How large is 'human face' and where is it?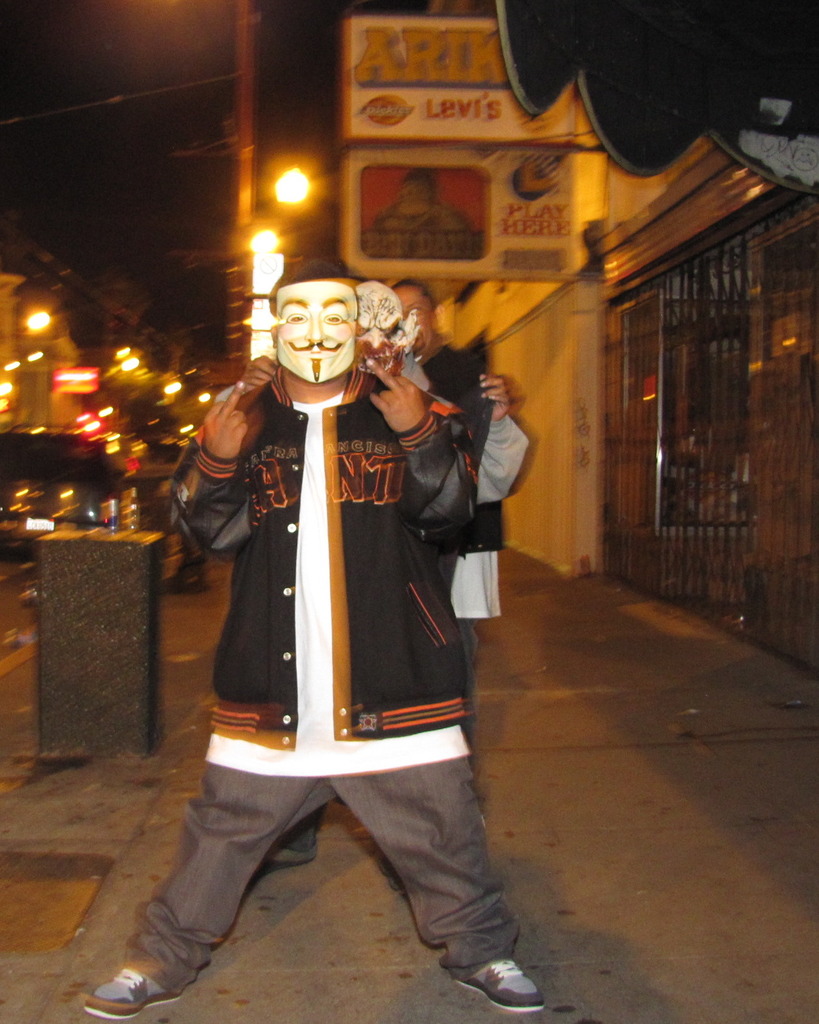
Bounding box: region(274, 283, 359, 379).
